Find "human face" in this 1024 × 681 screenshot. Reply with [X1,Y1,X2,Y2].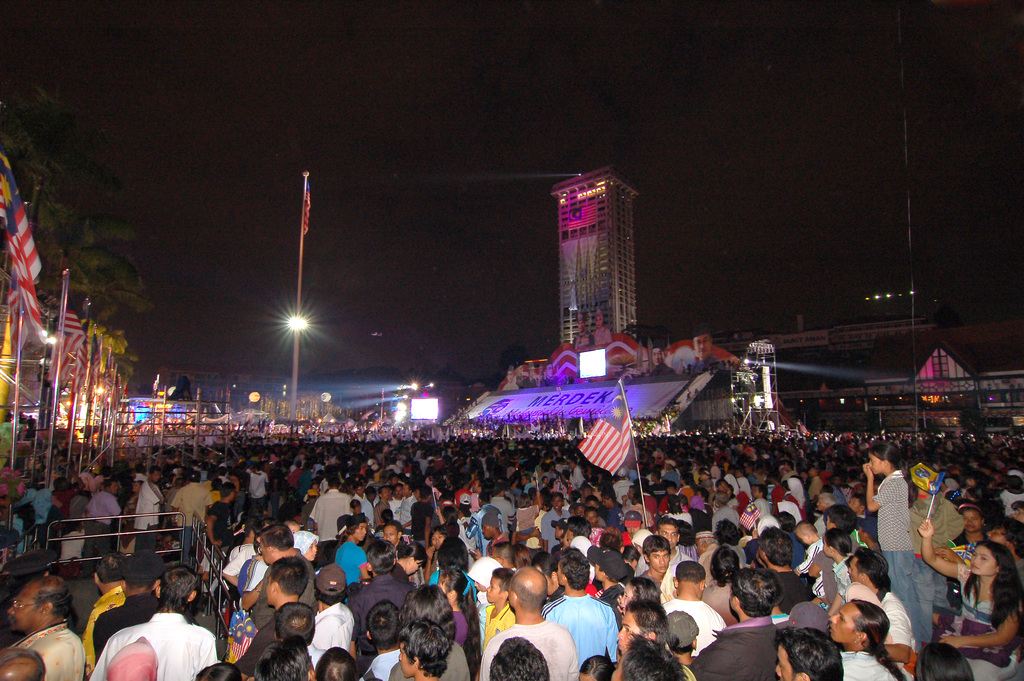
[305,539,318,560].
